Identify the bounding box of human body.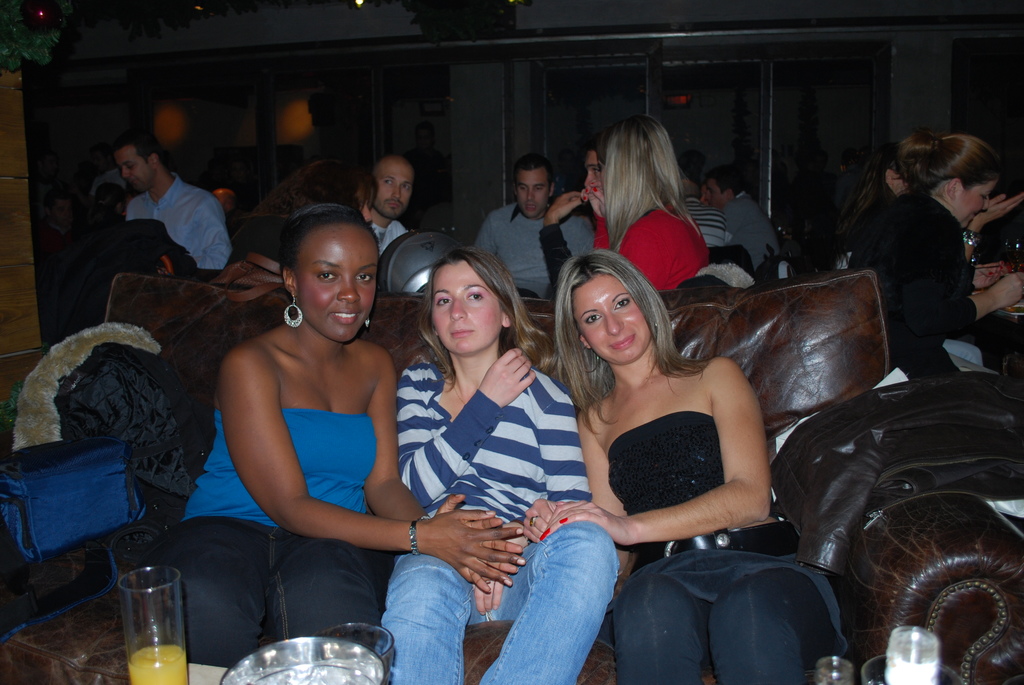
x1=378, y1=235, x2=627, y2=684.
